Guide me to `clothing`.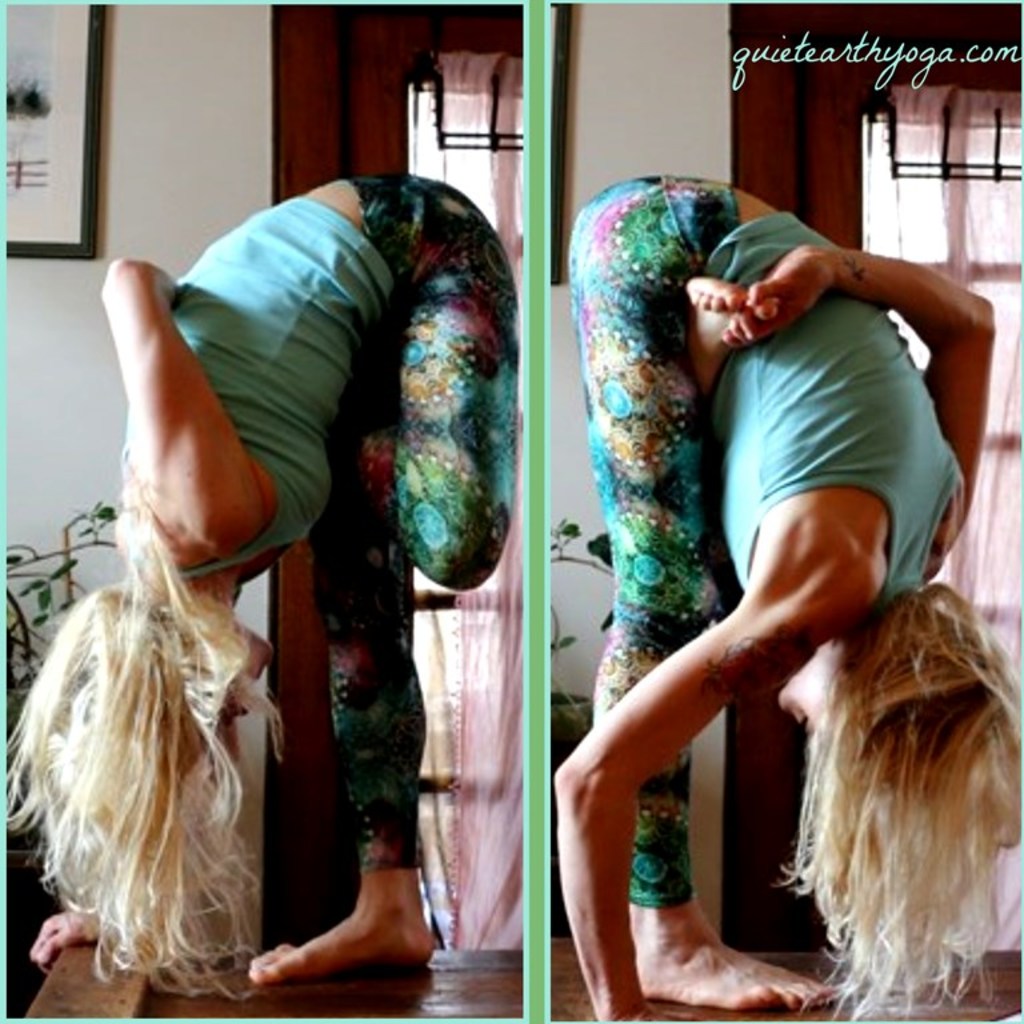
Guidance: <bbox>569, 173, 961, 909</bbox>.
